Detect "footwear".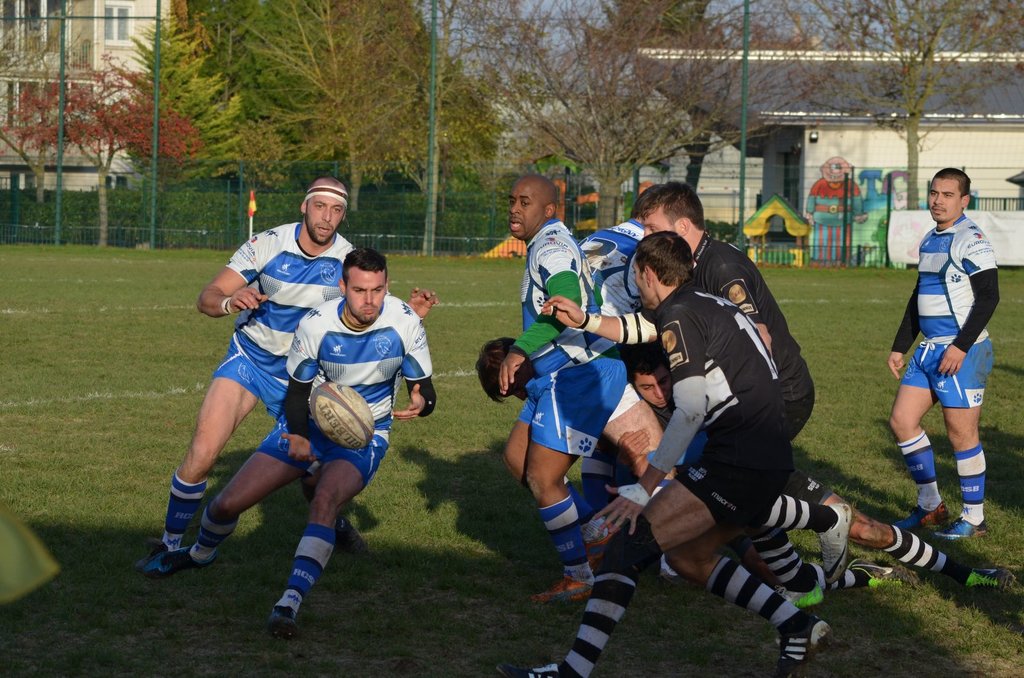
Detected at region(529, 569, 597, 605).
